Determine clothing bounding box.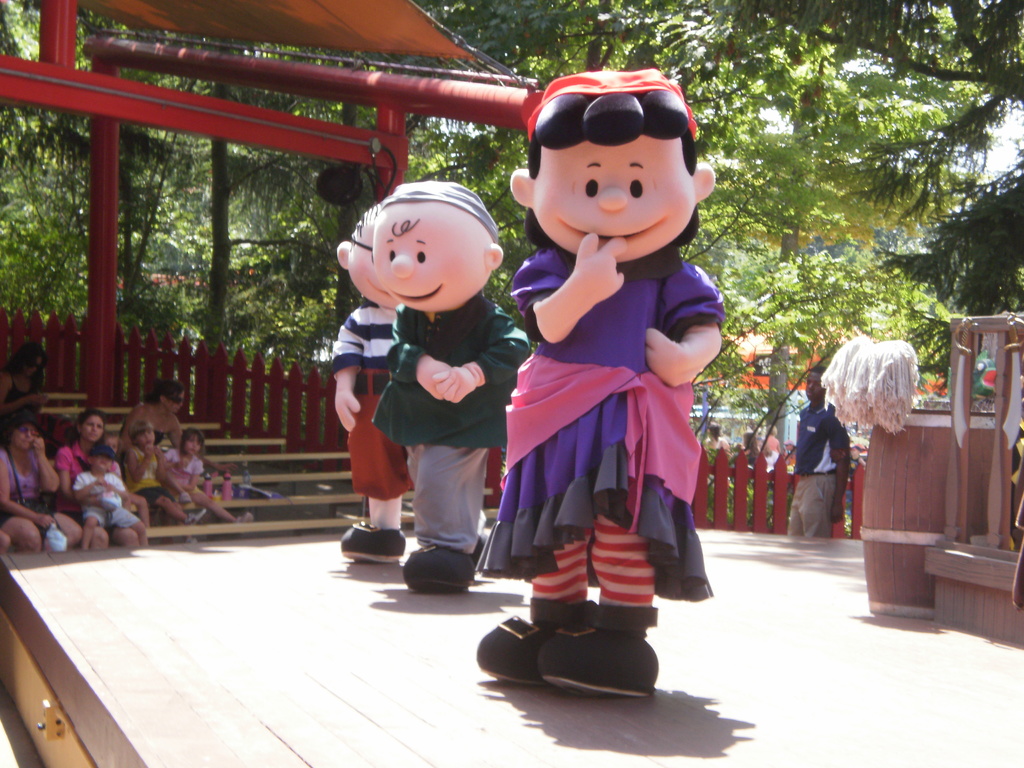
Determined: [703,434,724,461].
